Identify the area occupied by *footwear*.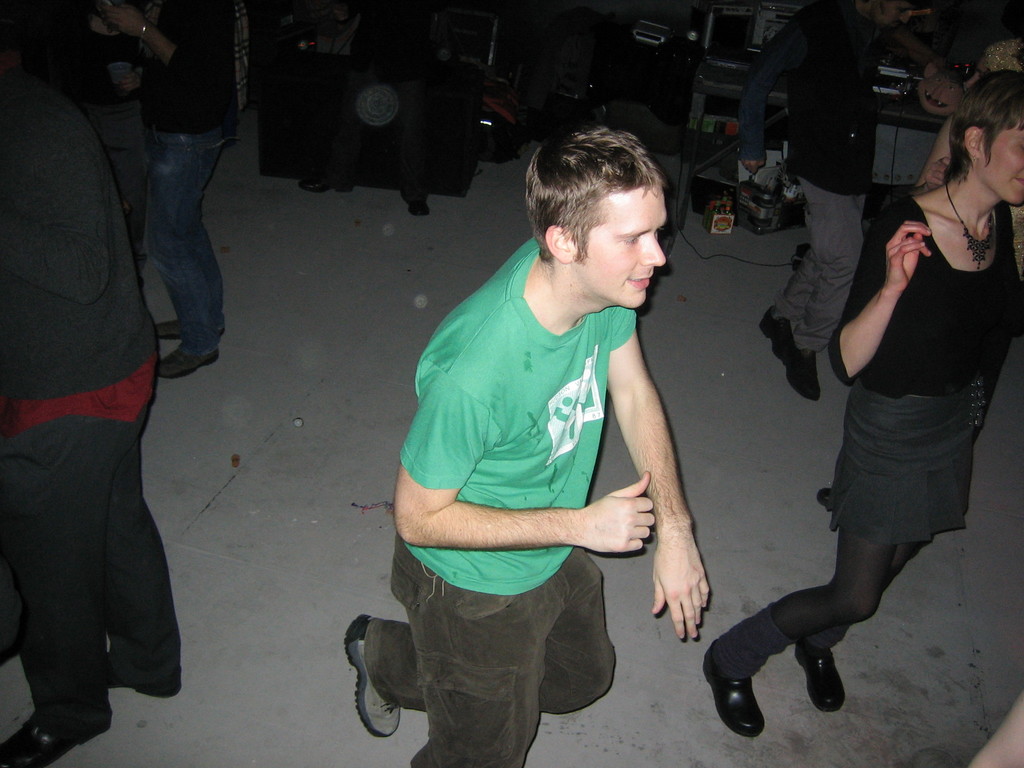
Area: 768/321/824/401.
